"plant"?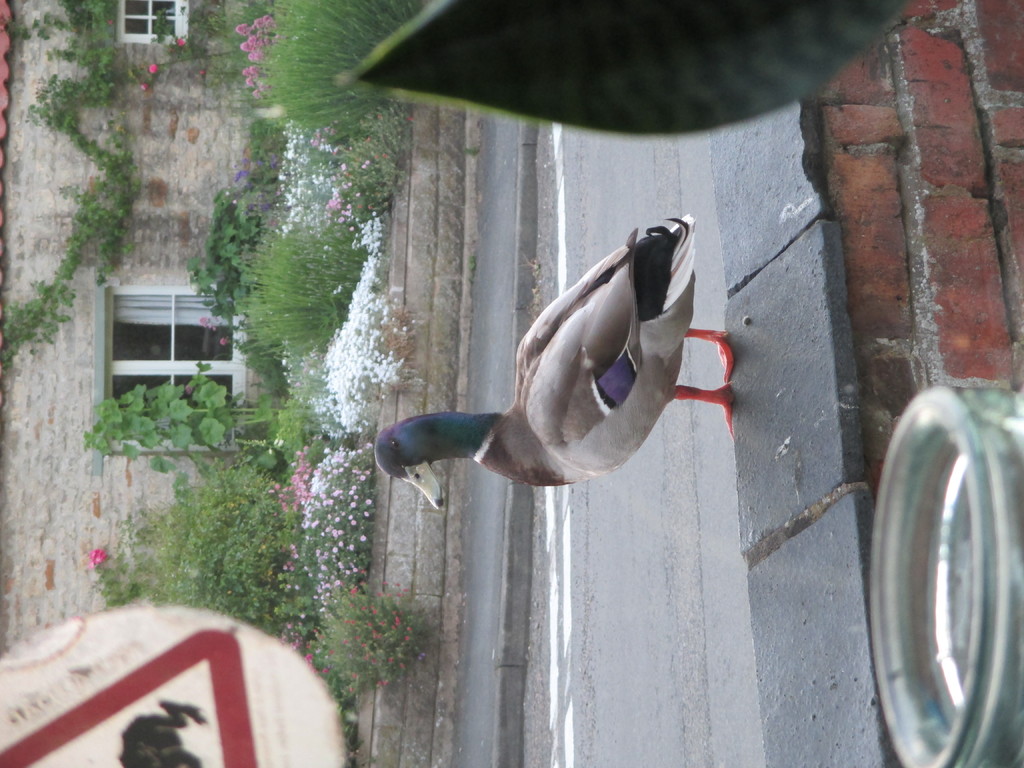
locate(284, 566, 456, 722)
